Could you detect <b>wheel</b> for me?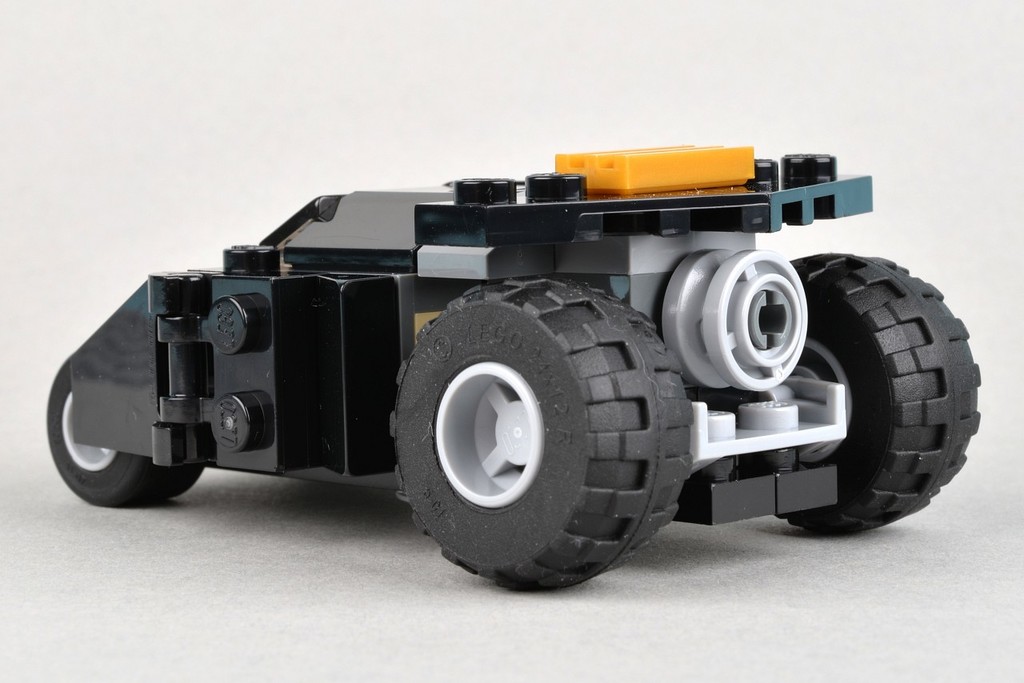
Detection result: 767/242/974/556.
